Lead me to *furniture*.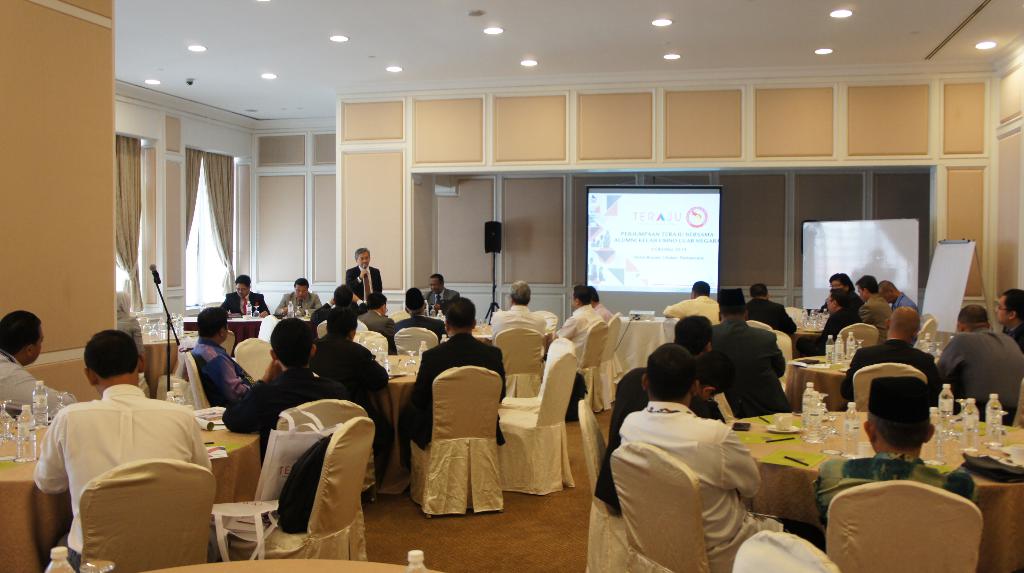
Lead to <region>259, 411, 376, 561</region>.
